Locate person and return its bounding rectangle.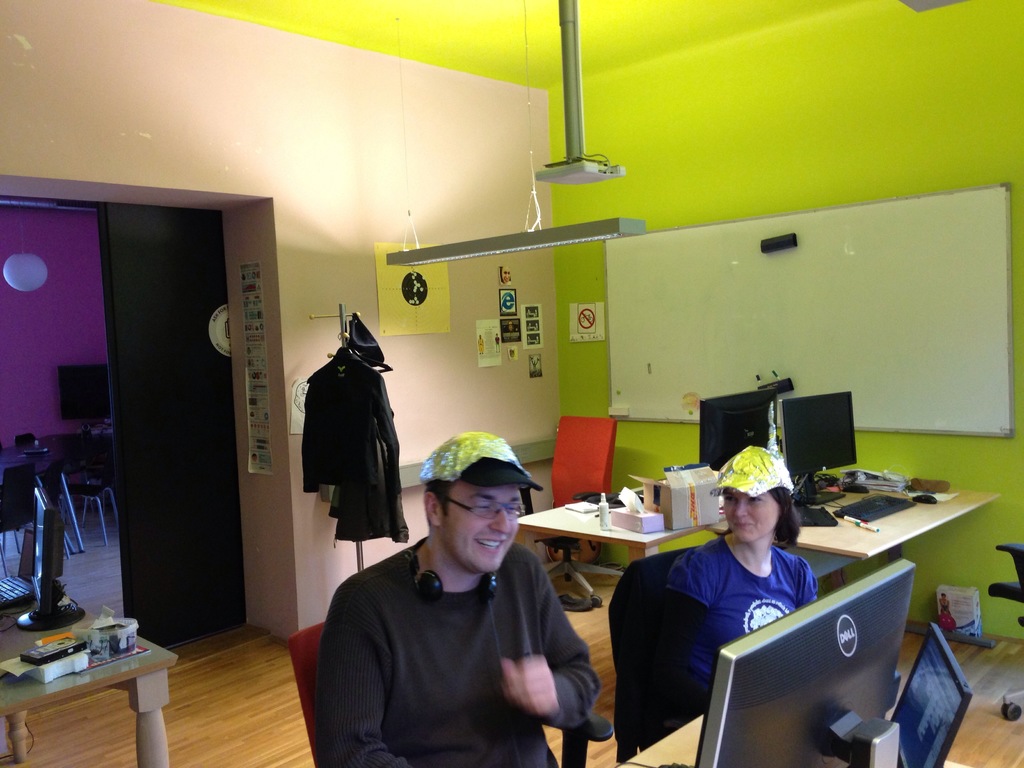
bbox(660, 442, 834, 728).
